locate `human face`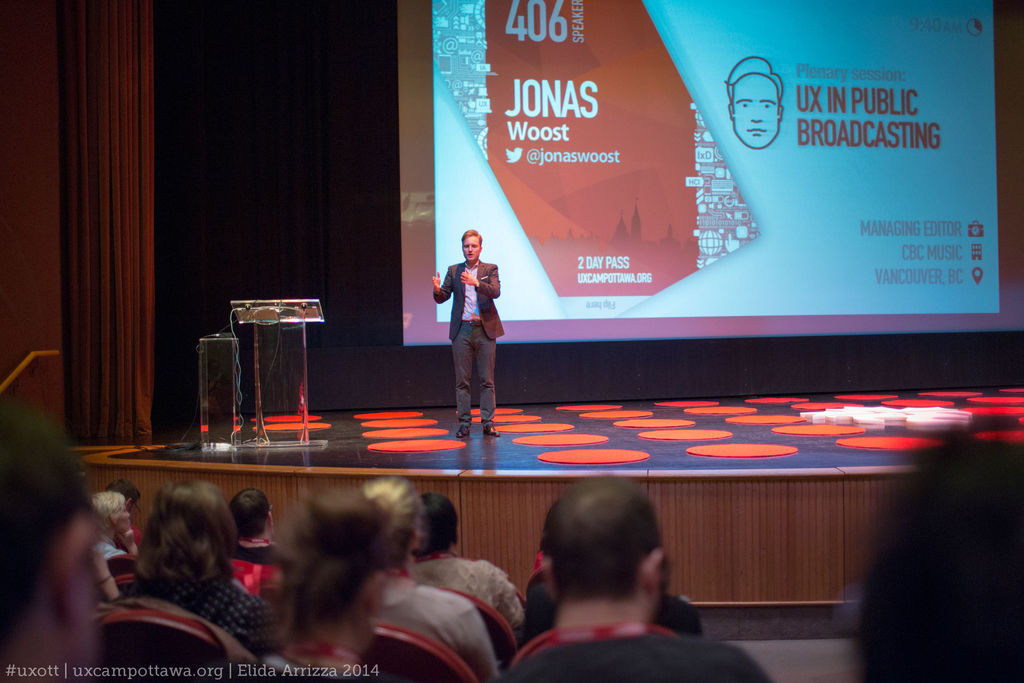
bbox=[727, 66, 780, 158]
